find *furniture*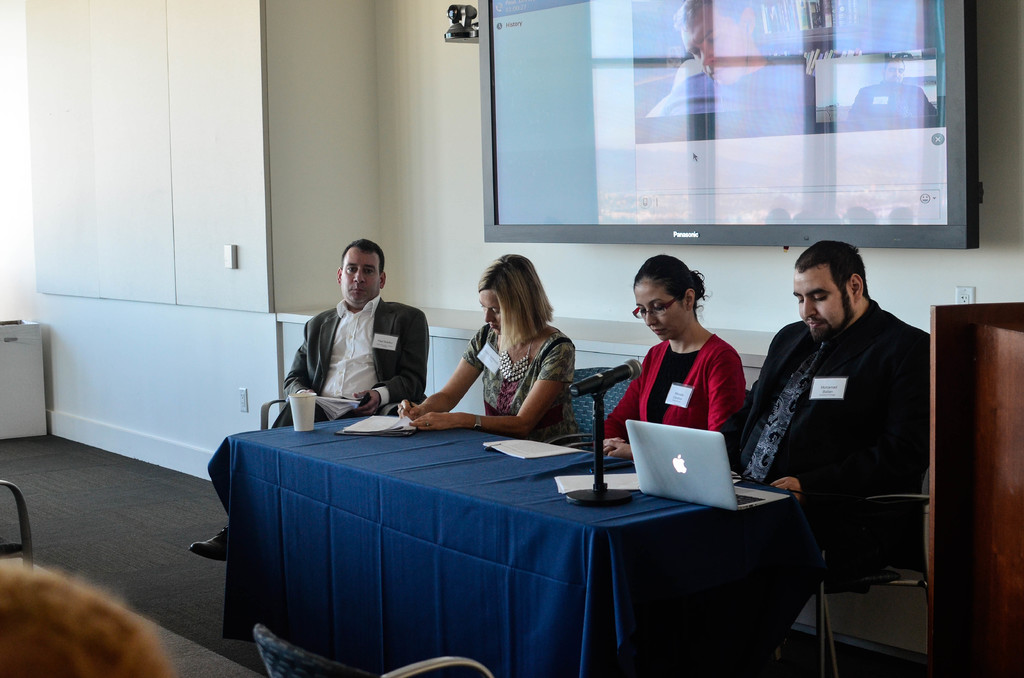
(left=0, top=480, right=34, bottom=575)
